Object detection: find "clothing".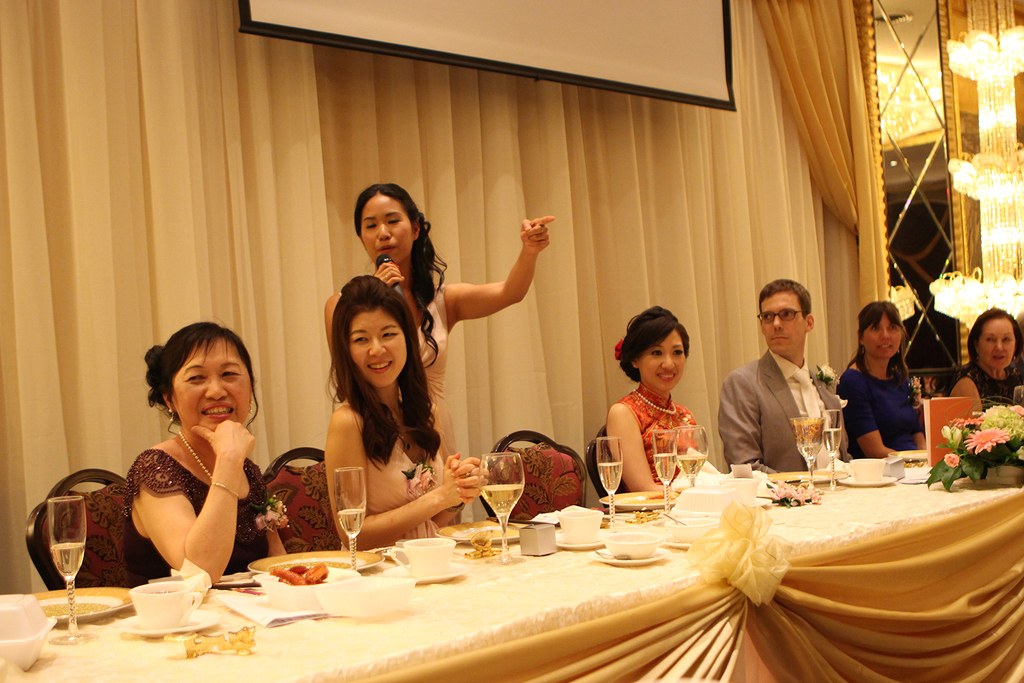
(608,378,700,491).
